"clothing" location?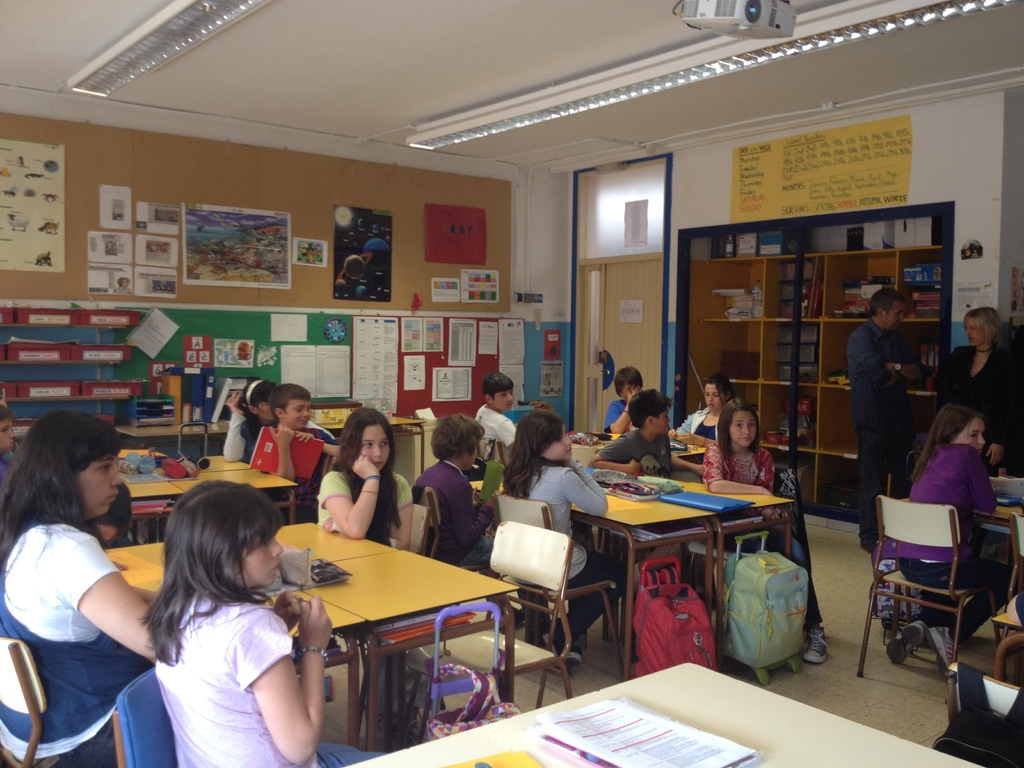
0/516/156/767
